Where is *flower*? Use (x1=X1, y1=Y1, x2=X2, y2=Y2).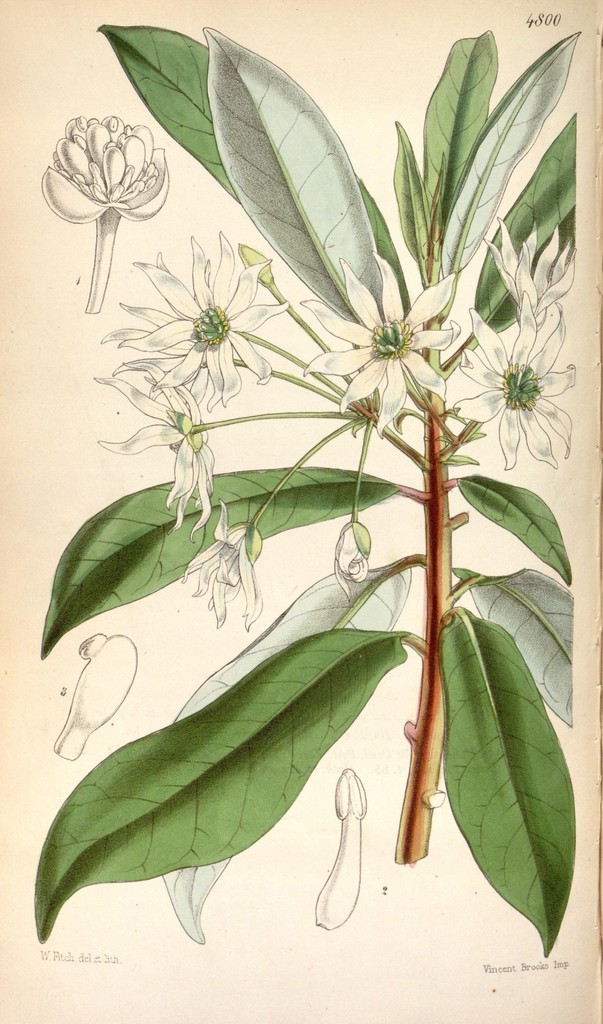
(x1=181, y1=497, x2=265, y2=634).
